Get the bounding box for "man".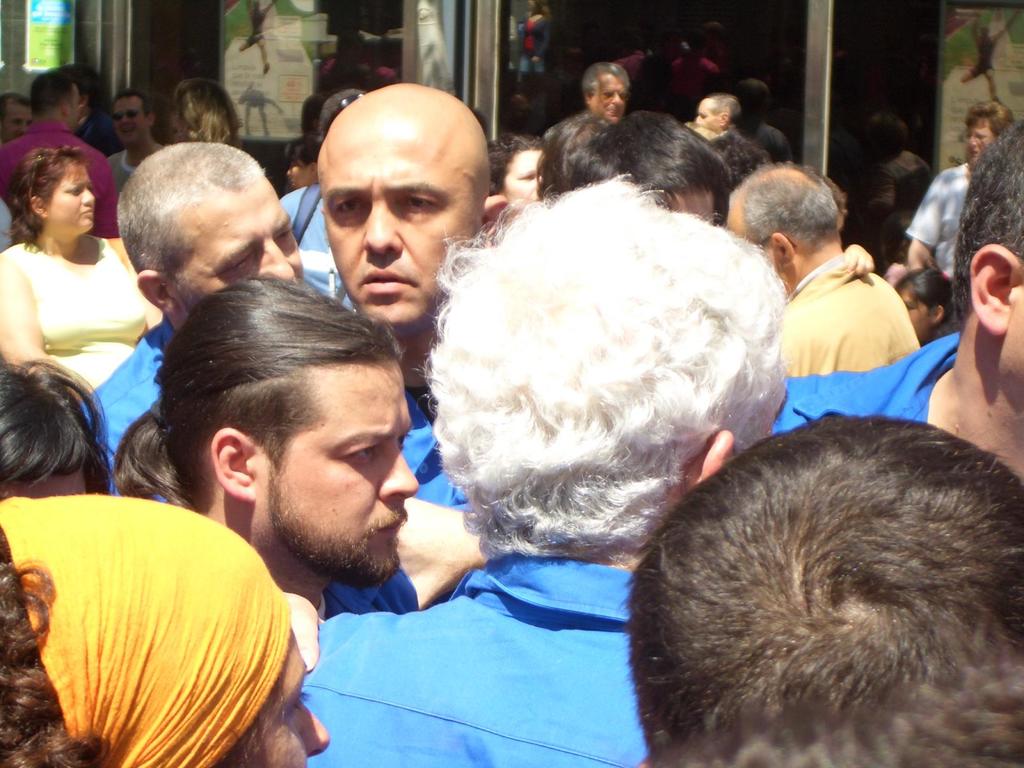
78/137/361/502.
